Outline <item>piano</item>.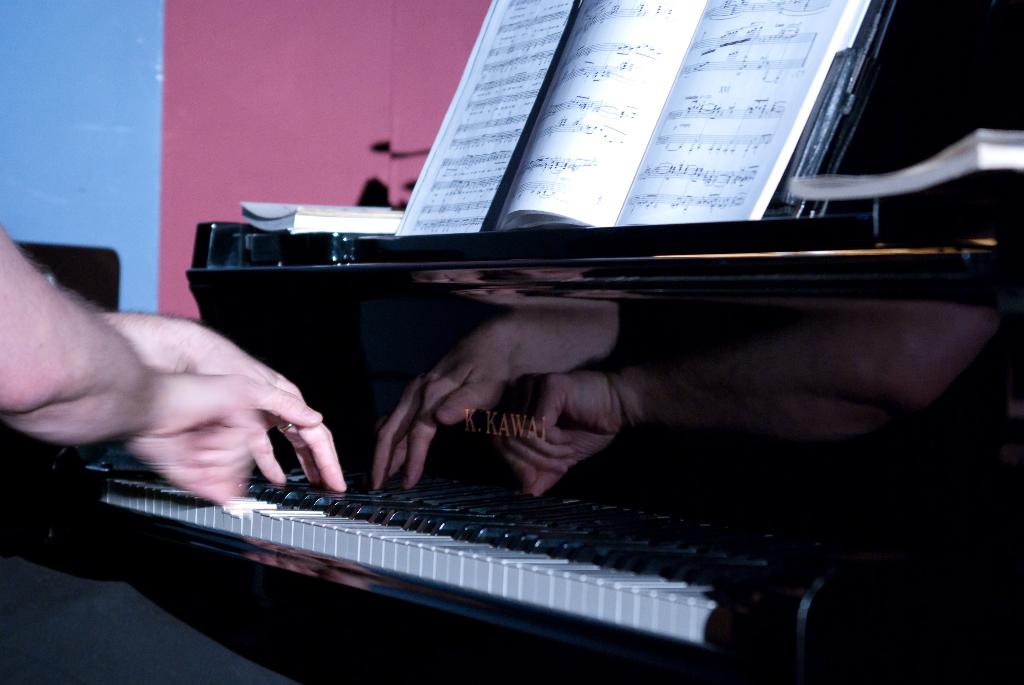
Outline: box(90, 0, 1022, 680).
